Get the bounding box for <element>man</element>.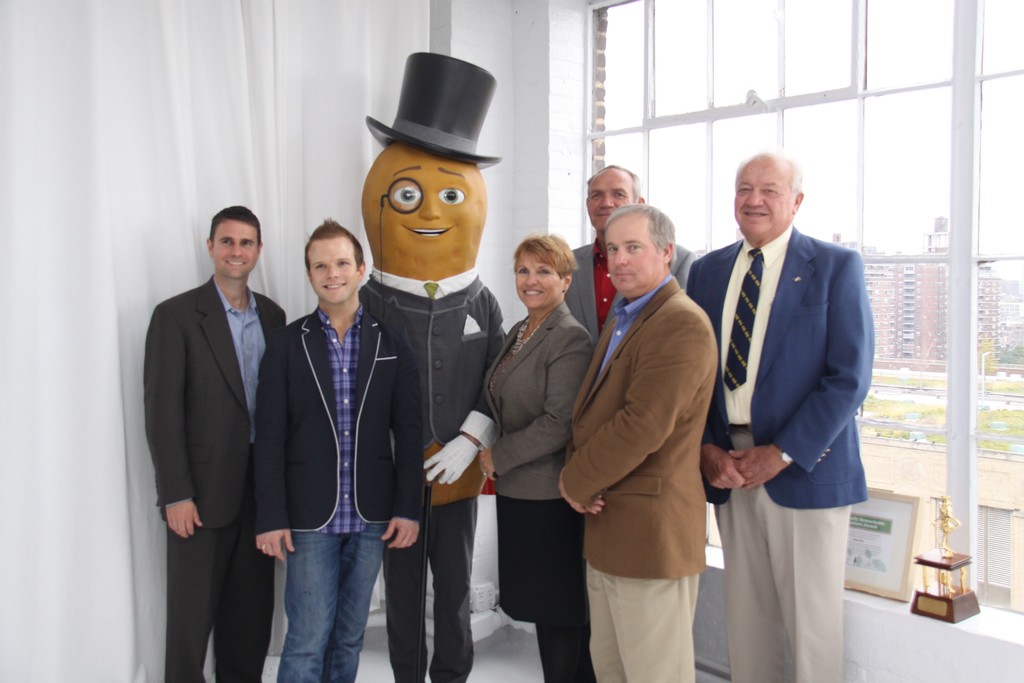
{"x1": 684, "y1": 147, "x2": 870, "y2": 682}.
